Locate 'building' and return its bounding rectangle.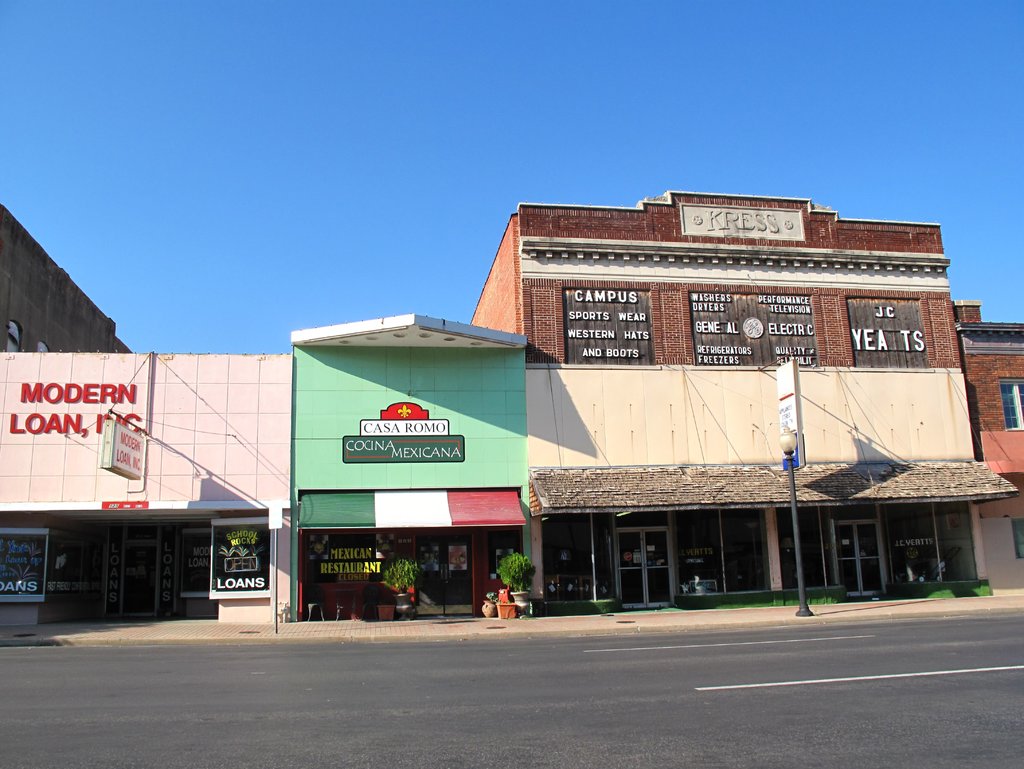
crop(0, 207, 133, 353).
